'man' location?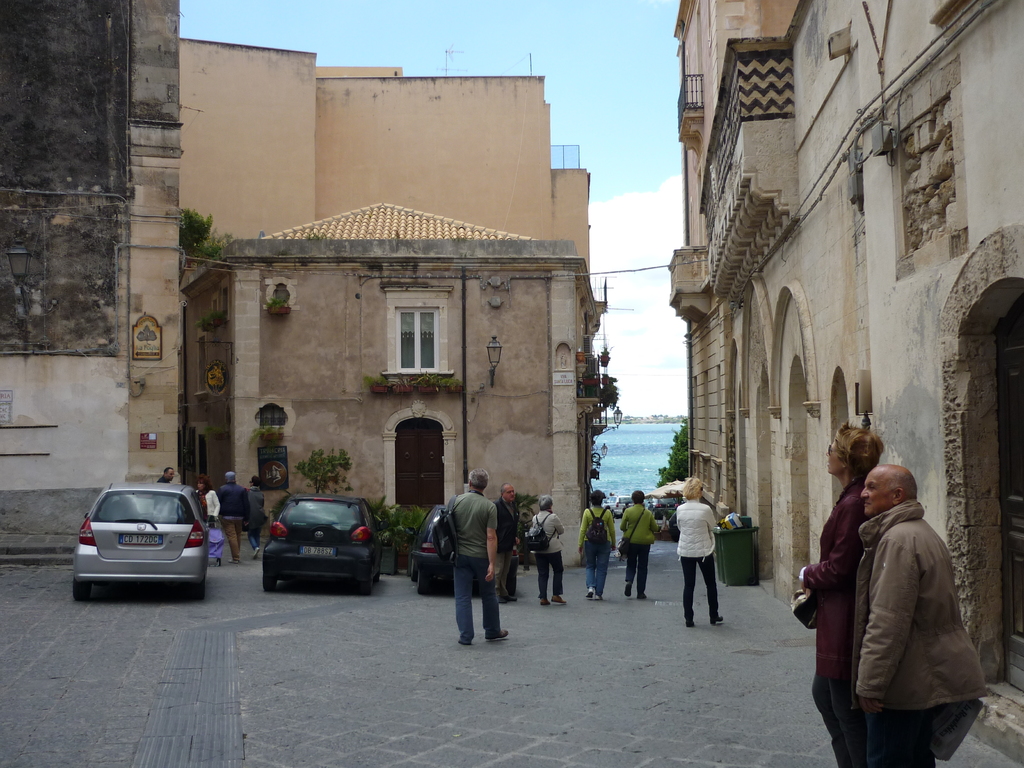
(155,466,174,511)
